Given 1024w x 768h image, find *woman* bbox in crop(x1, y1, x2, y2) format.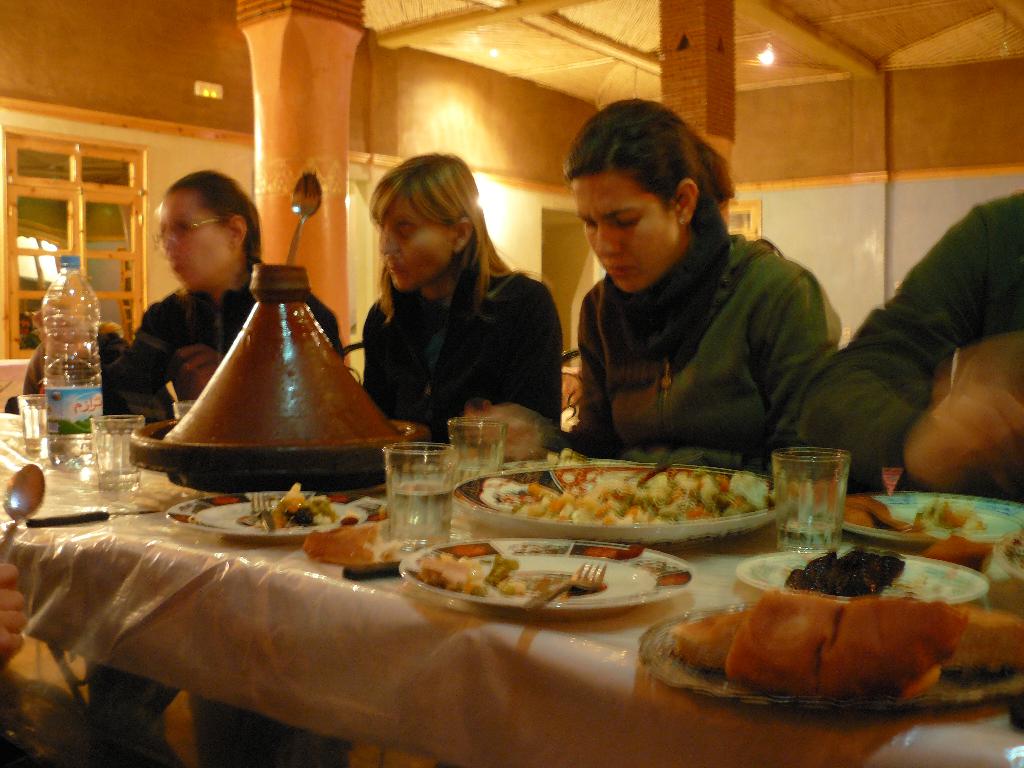
crop(548, 90, 846, 463).
